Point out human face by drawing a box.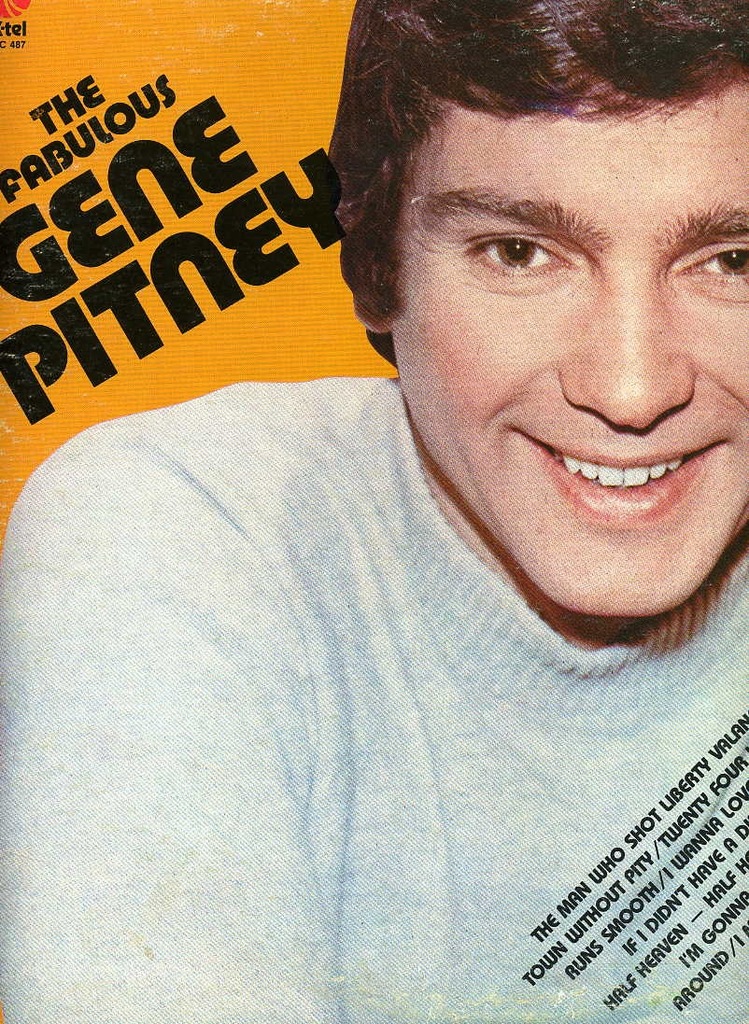
[393,75,748,613].
